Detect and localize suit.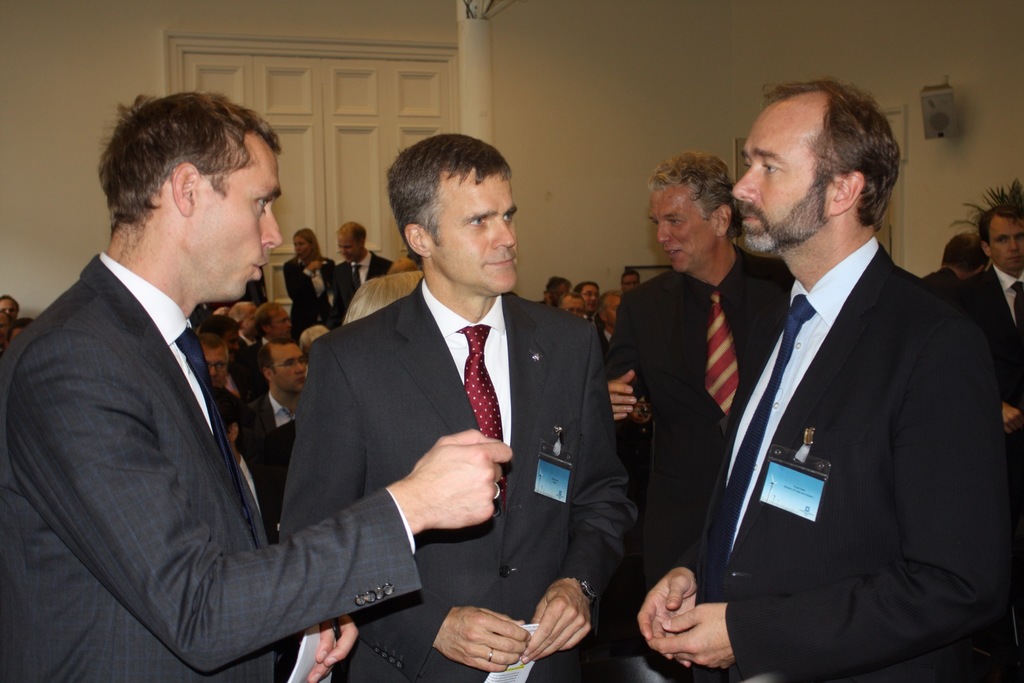
Localized at box=[241, 446, 284, 544].
